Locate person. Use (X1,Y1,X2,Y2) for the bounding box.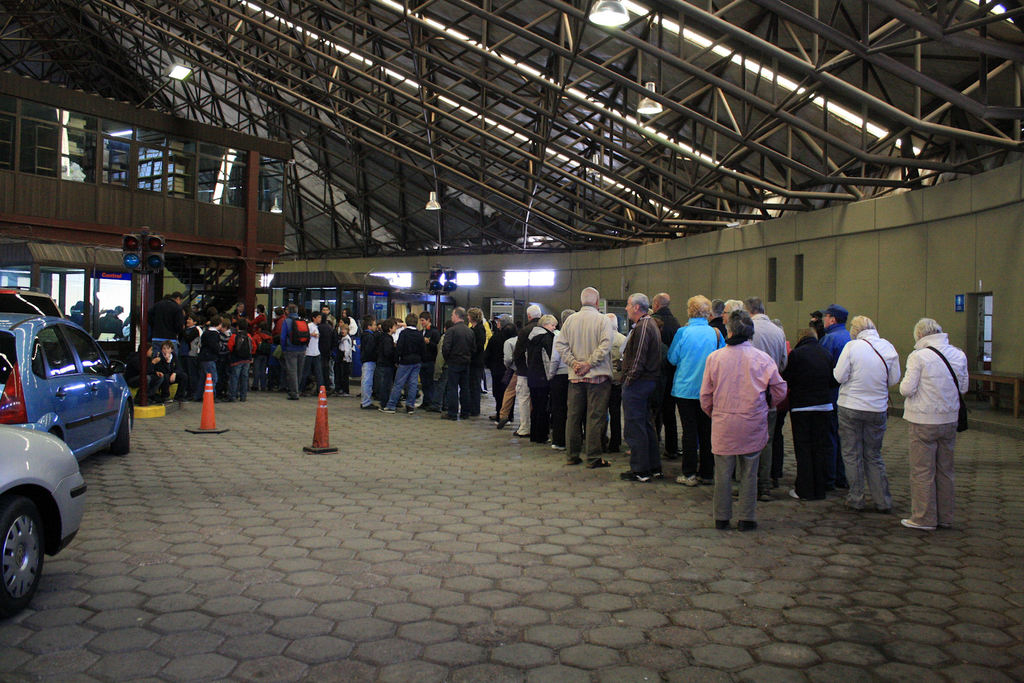
(780,332,840,500).
